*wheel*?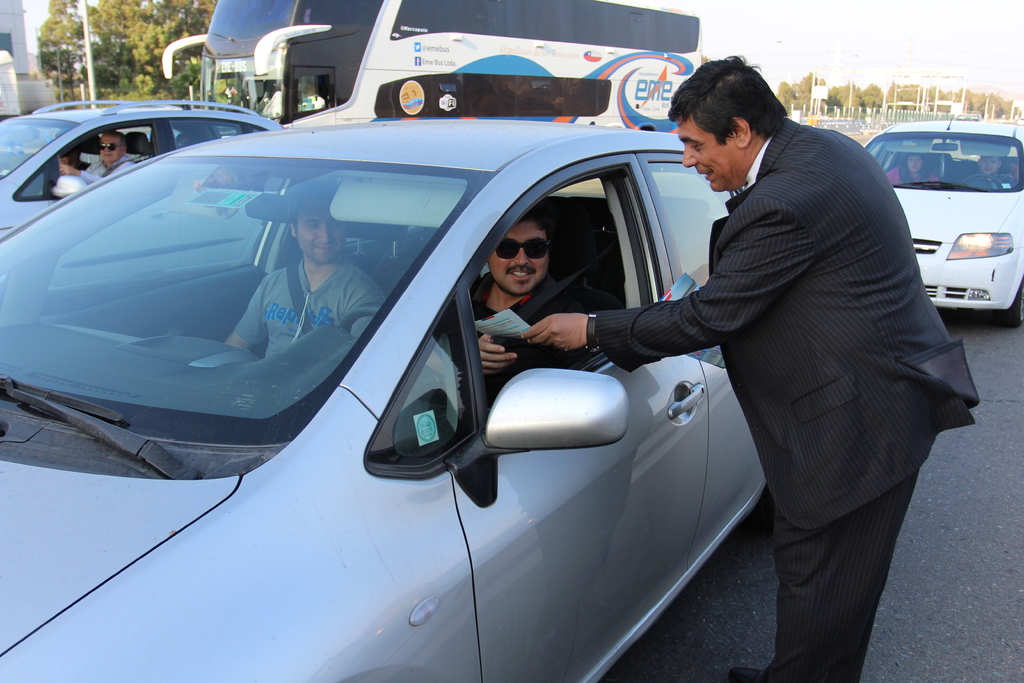
locate(1004, 278, 1023, 327)
